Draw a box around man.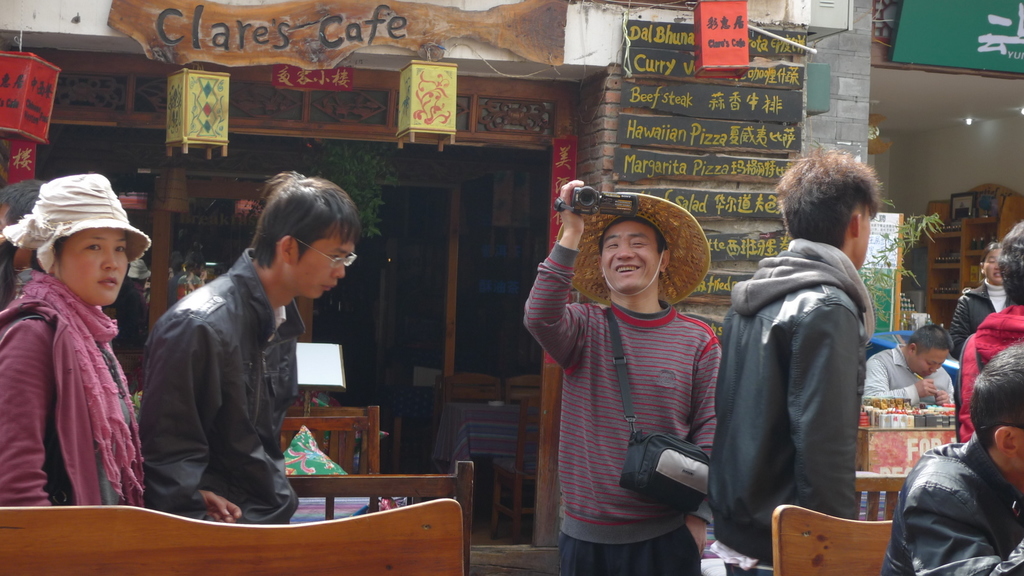
<region>708, 147, 875, 575</region>.
